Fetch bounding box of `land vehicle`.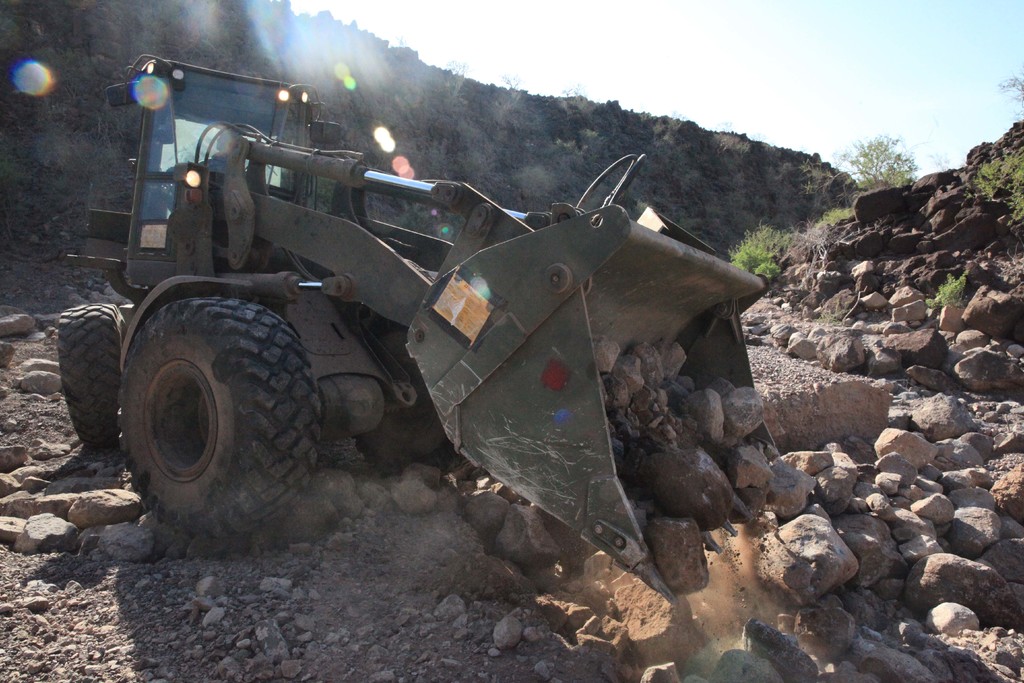
Bbox: [left=99, top=84, right=754, bottom=569].
